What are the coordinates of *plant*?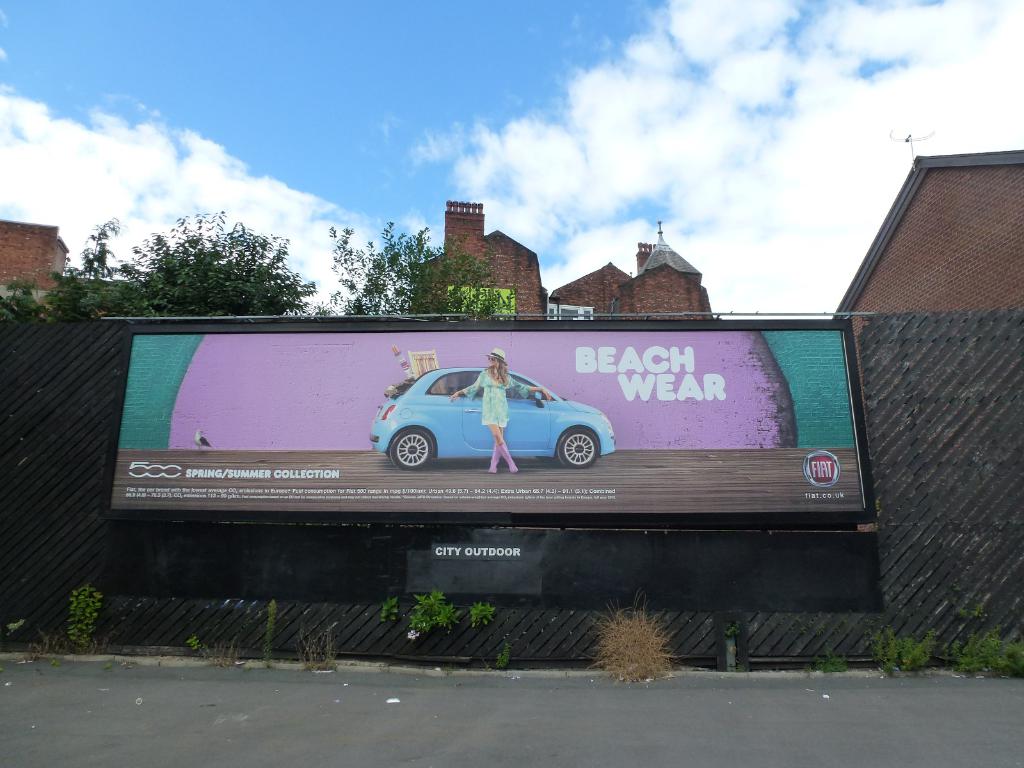
bbox=(68, 582, 105, 652).
